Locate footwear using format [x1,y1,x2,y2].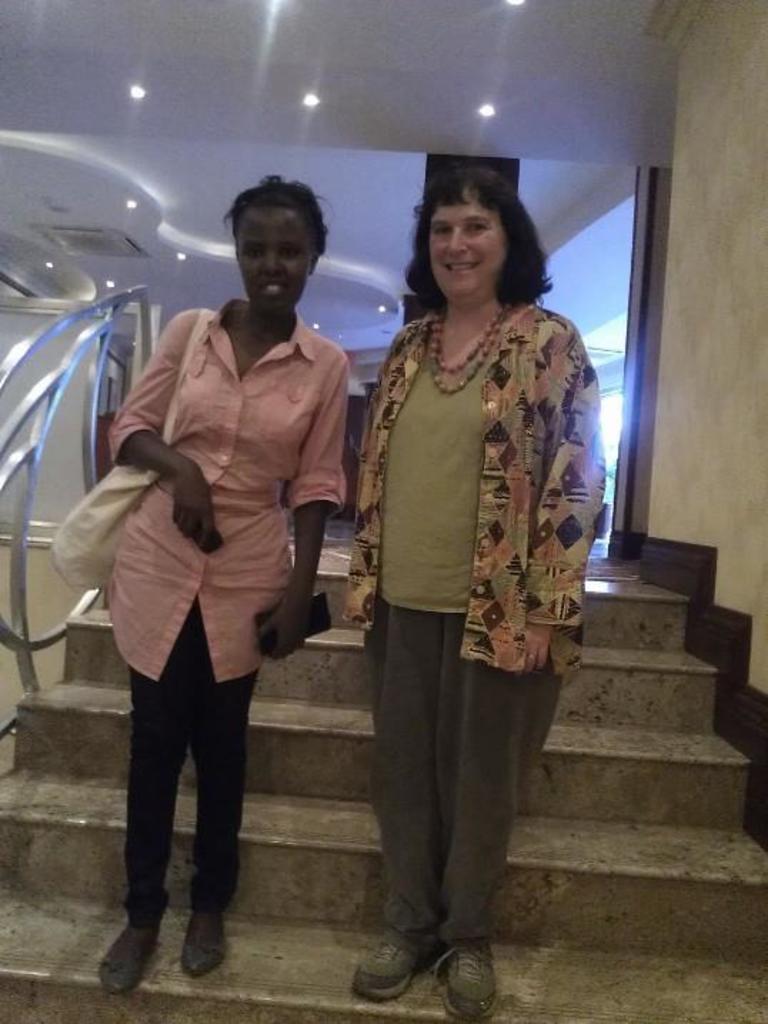
[176,911,230,978].
